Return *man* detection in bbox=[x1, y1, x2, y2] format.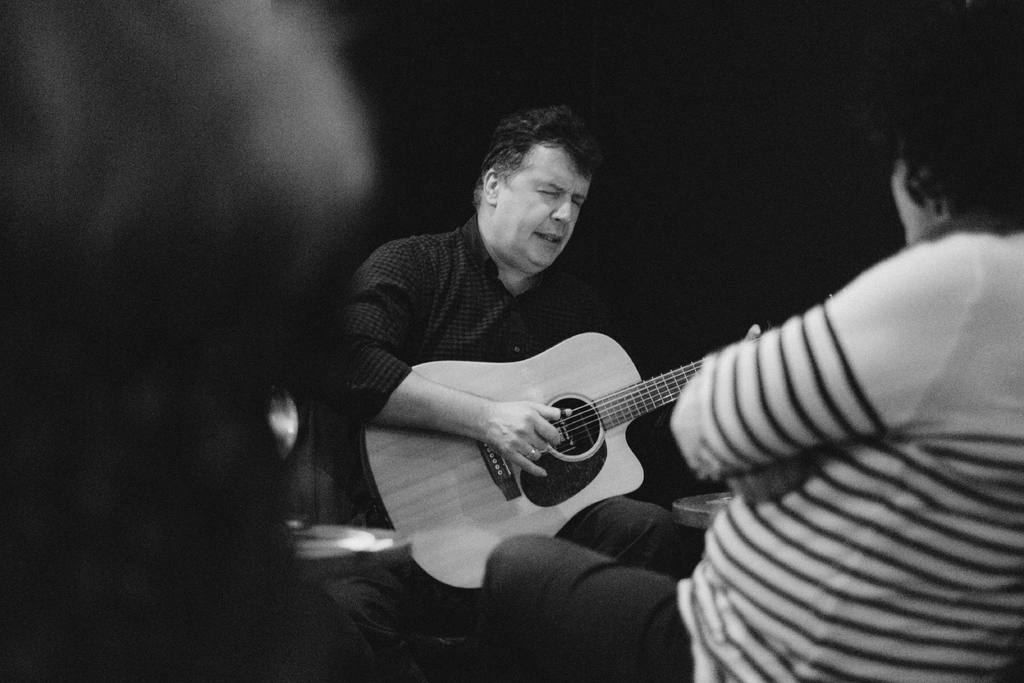
bbox=[335, 140, 723, 523].
